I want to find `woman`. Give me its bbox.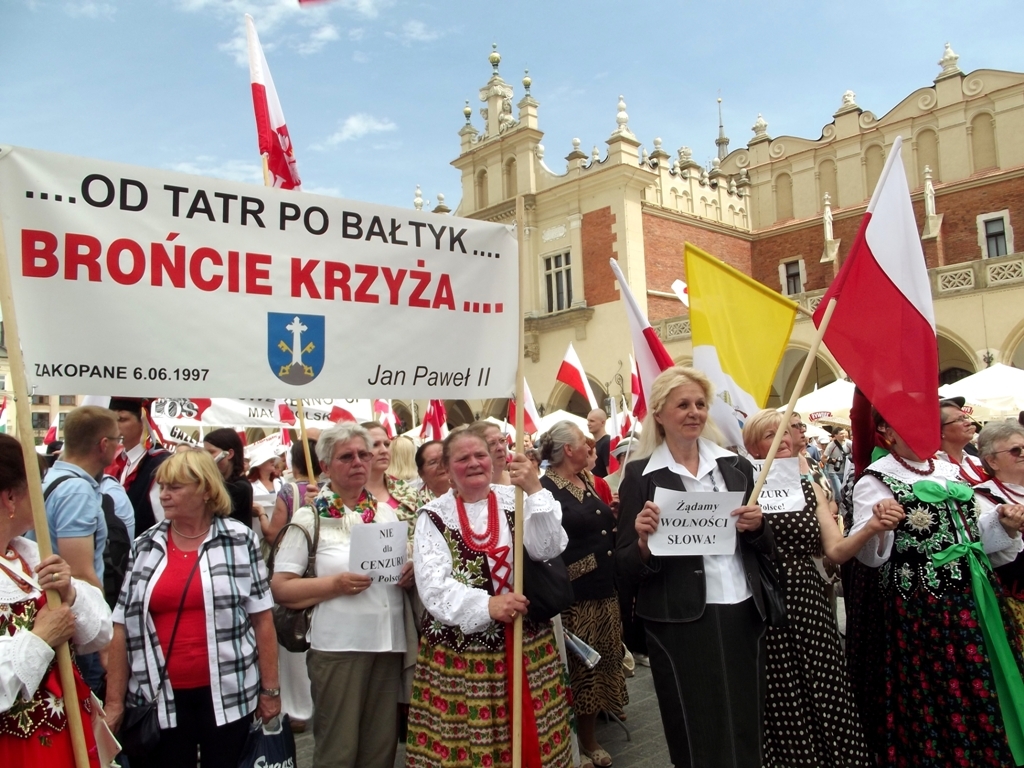
box=[757, 406, 900, 767].
